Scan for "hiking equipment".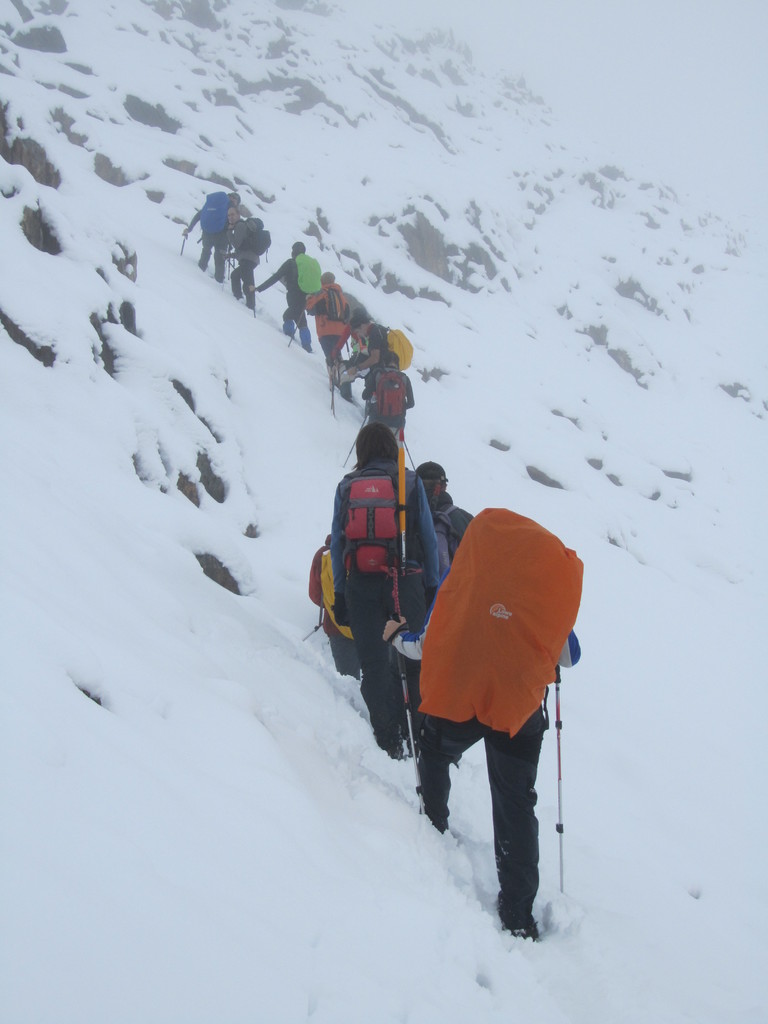
Scan result: l=183, t=232, r=191, b=253.
